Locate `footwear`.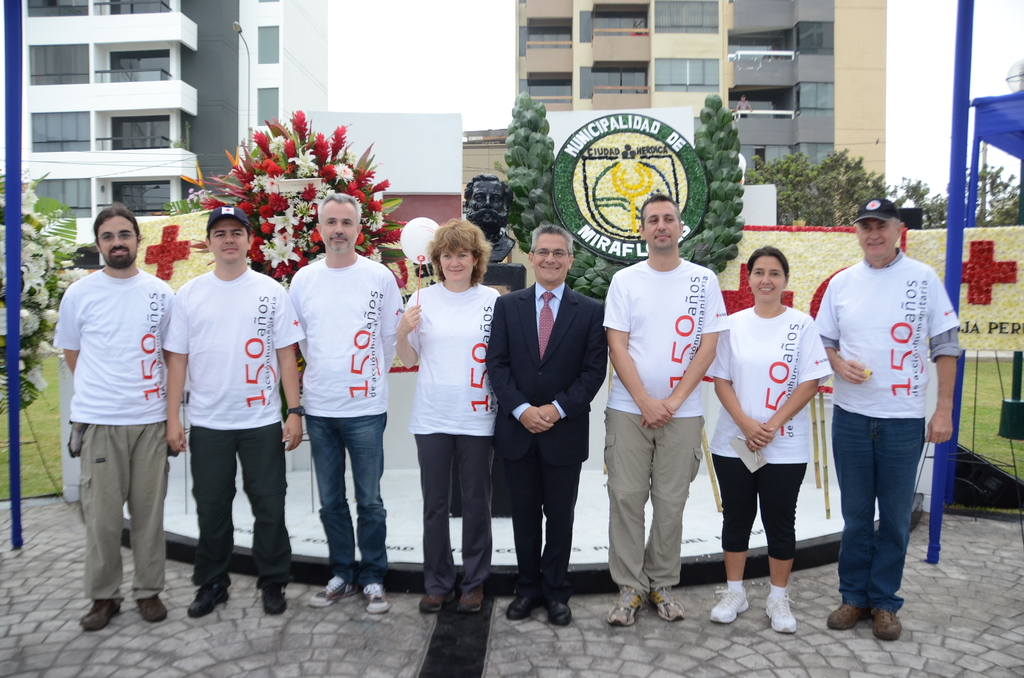
Bounding box: crop(139, 591, 165, 626).
